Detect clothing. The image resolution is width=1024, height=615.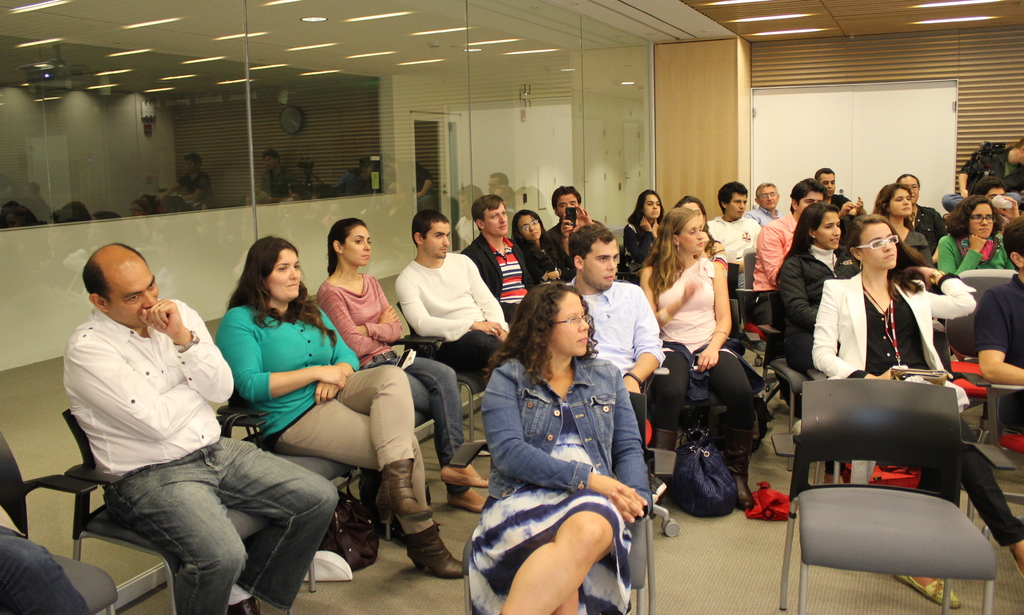
780 237 854 373.
